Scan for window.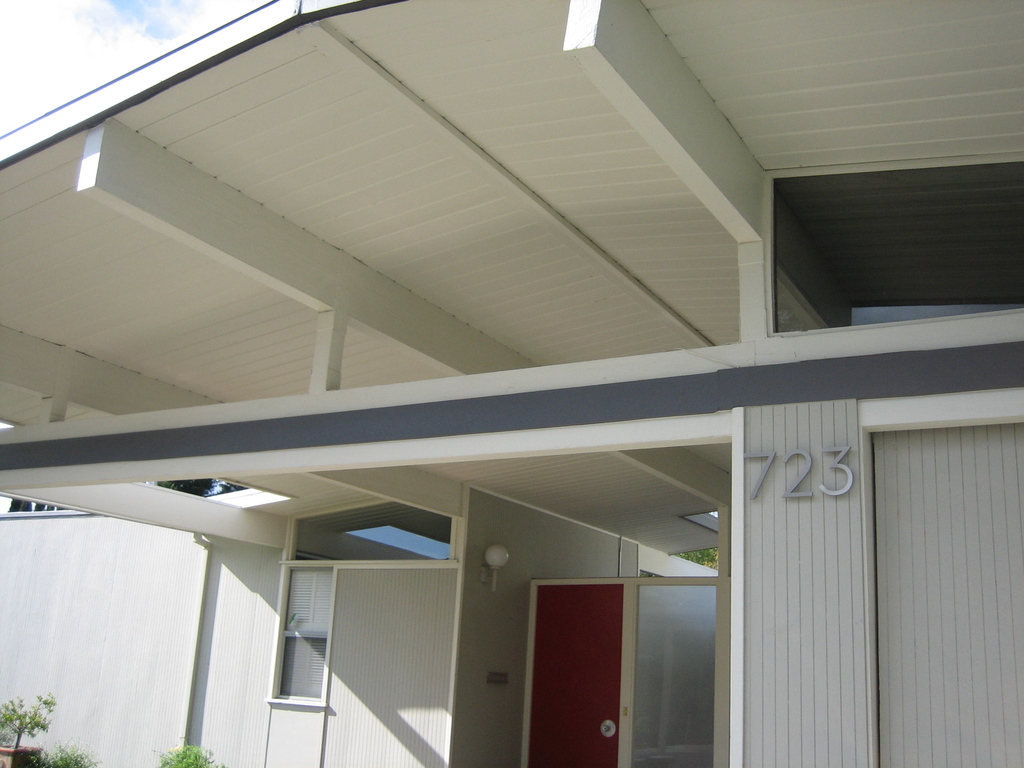
Scan result: [288, 567, 330, 702].
